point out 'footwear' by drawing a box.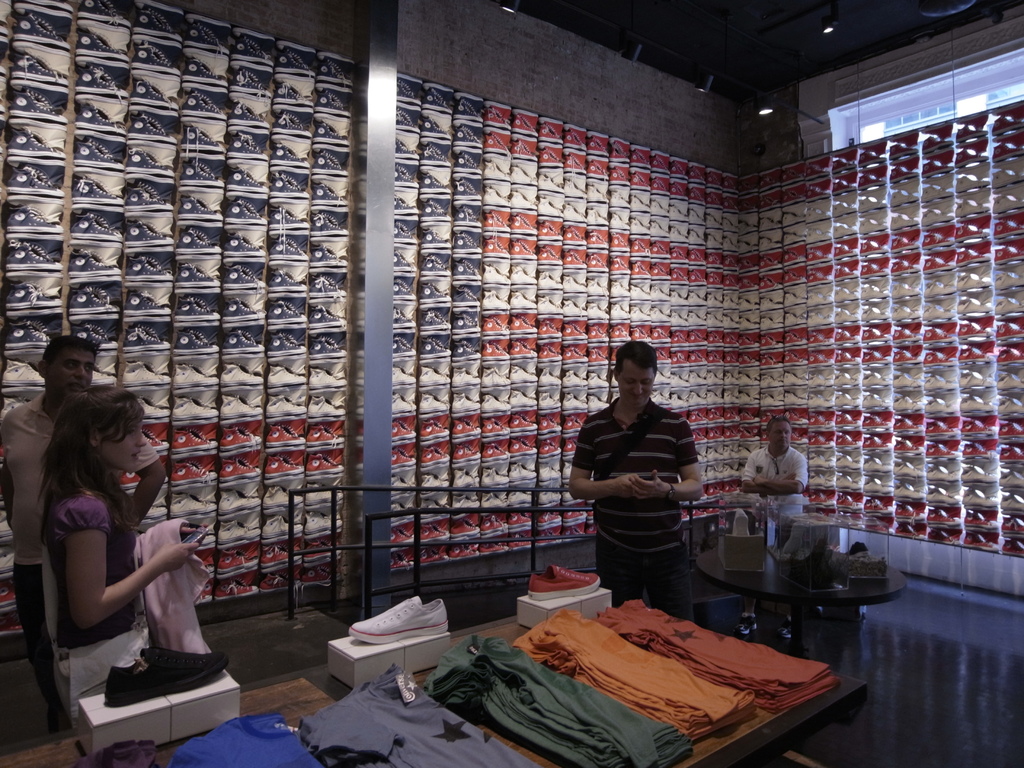
{"left": 72, "top": 652, "right": 234, "bottom": 719}.
